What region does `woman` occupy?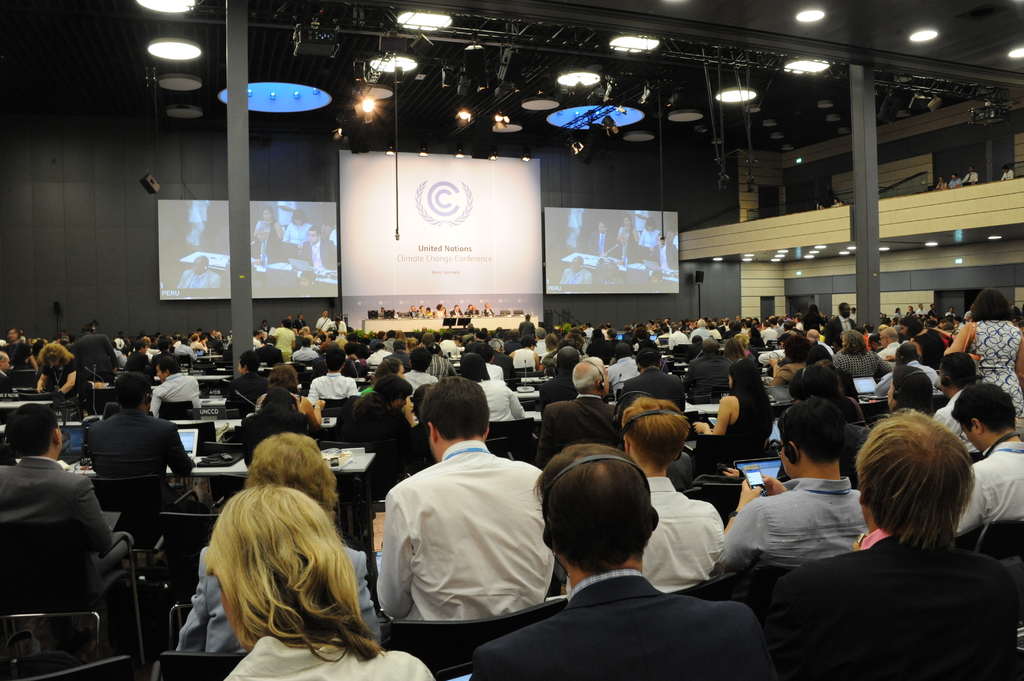
box=[691, 356, 775, 458].
